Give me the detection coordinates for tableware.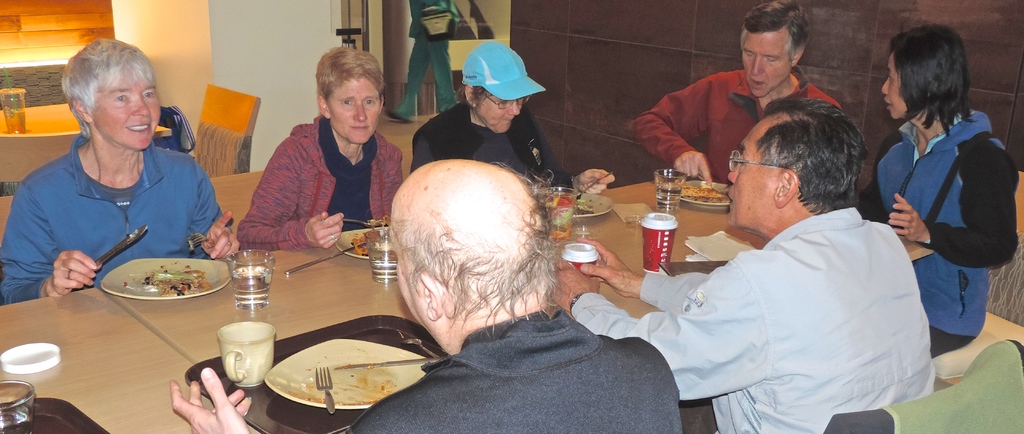
box(336, 356, 445, 369).
